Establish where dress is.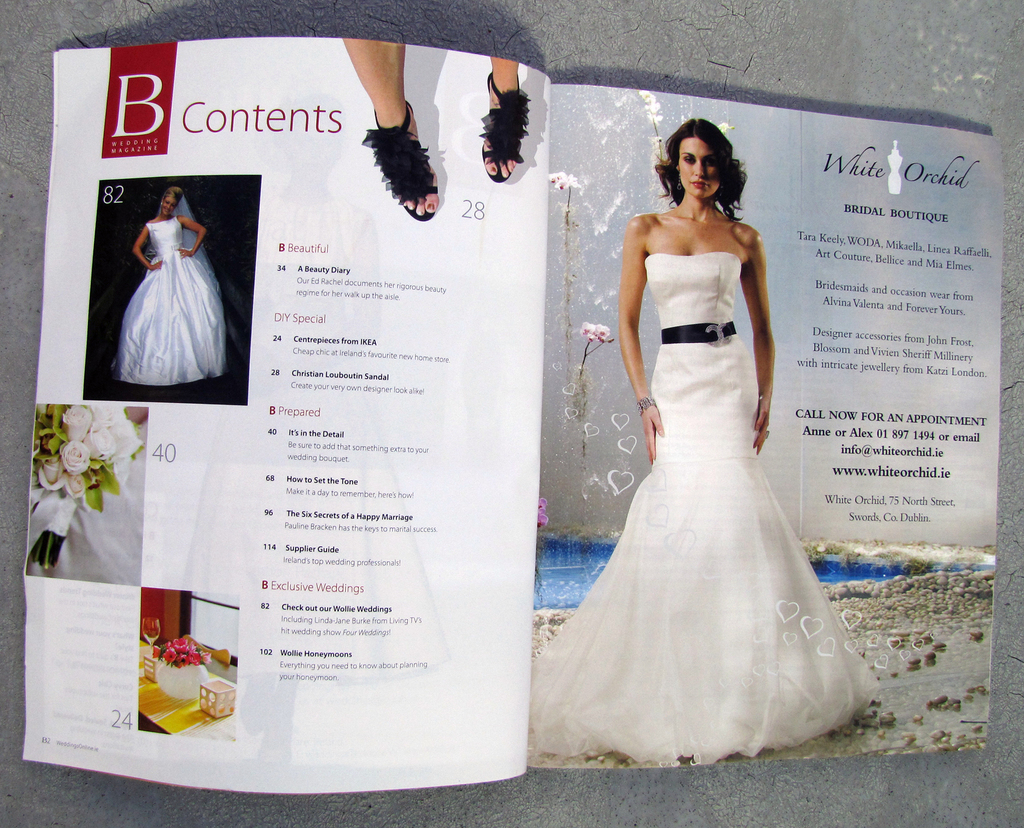
Established at BBox(527, 251, 884, 767).
